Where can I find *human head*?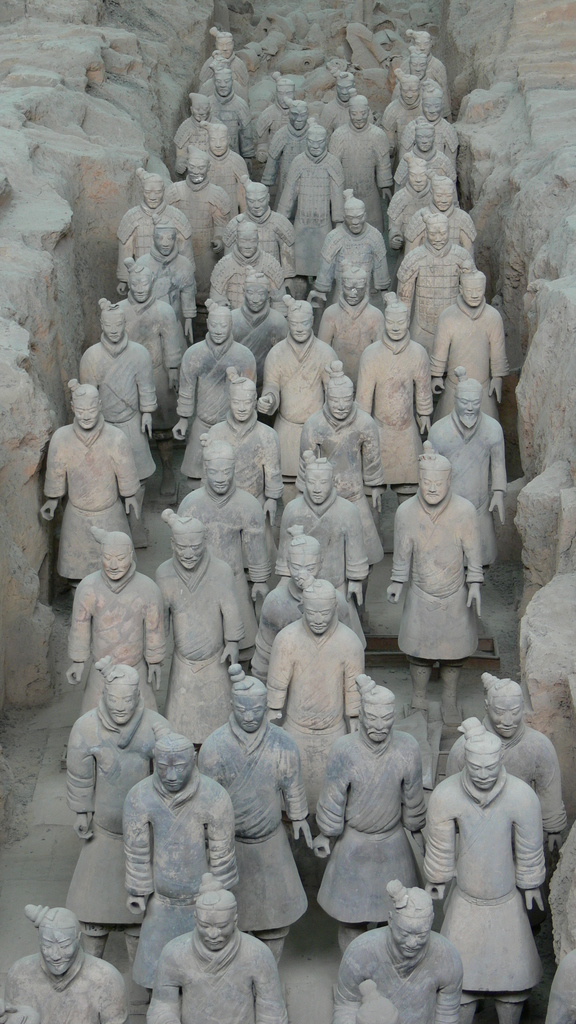
You can find it at box(191, 97, 215, 127).
